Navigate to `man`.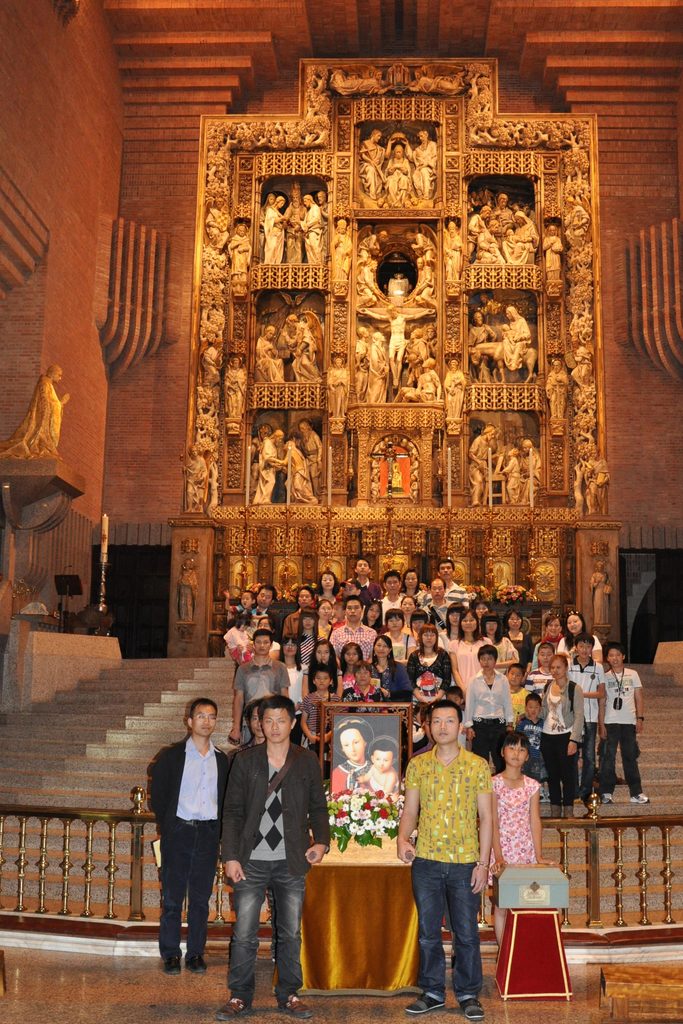
Navigation target: 547 357 563 440.
